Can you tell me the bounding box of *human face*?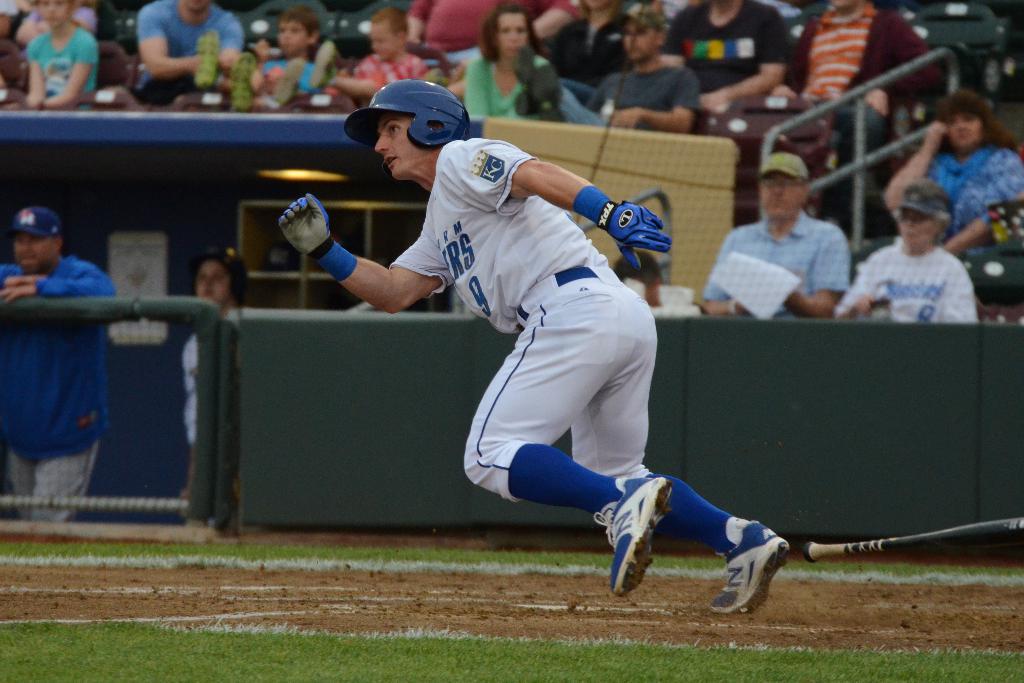
crop(895, 199, 938, 248).
